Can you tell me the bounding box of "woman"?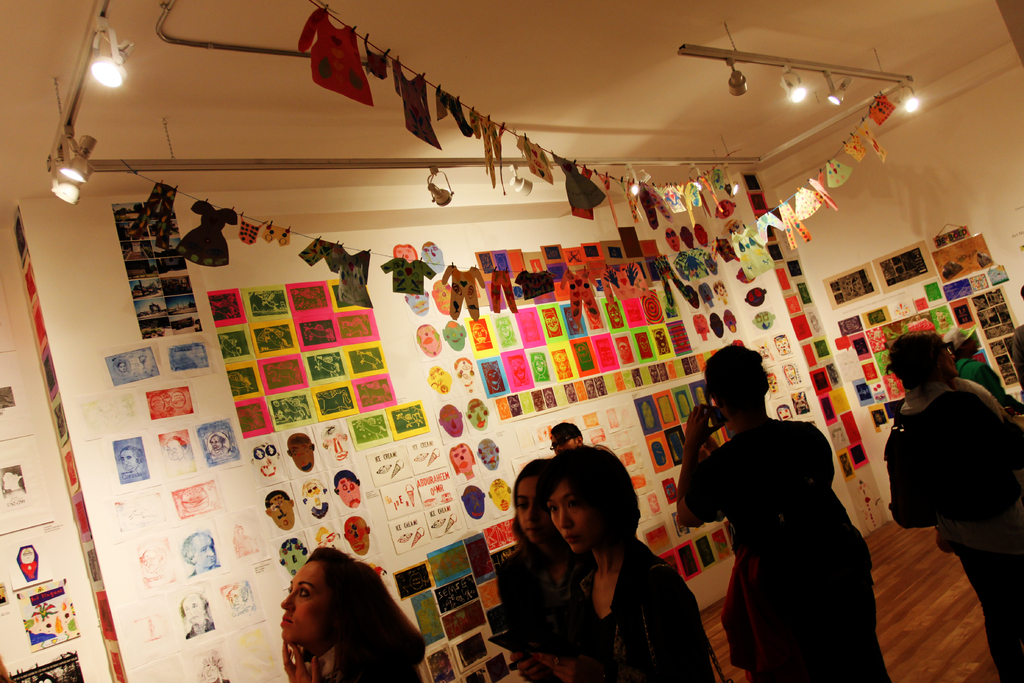
(279, 543, 426, 682).
